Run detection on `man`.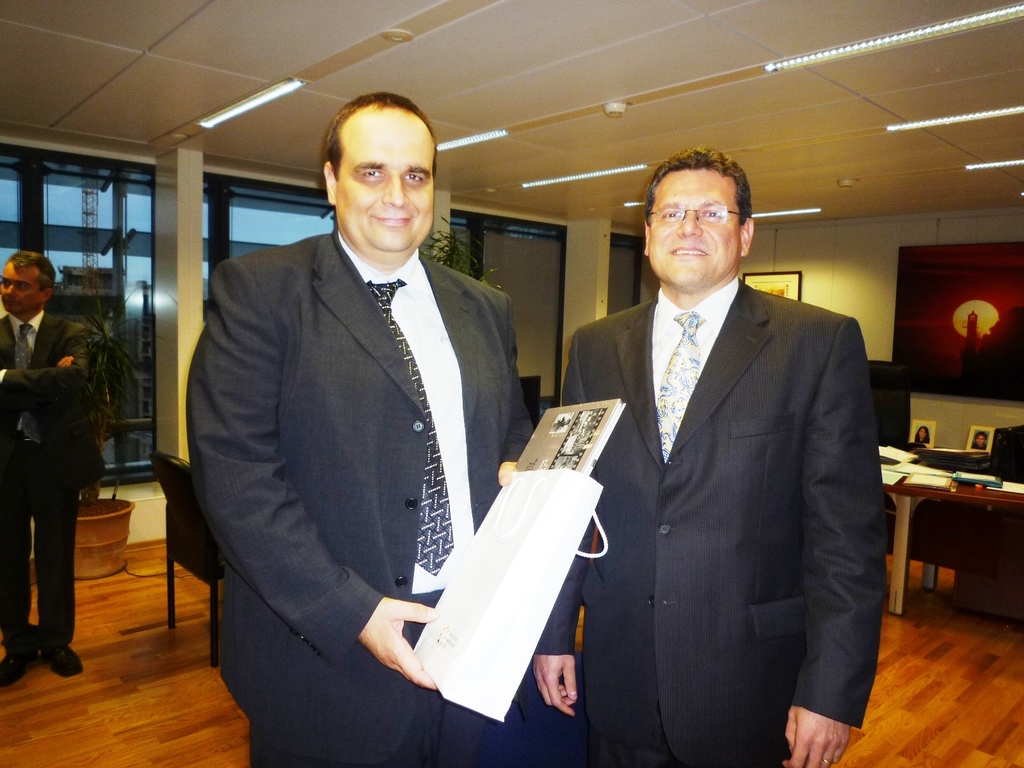
Result: crop(535, 146, 887, 767).
